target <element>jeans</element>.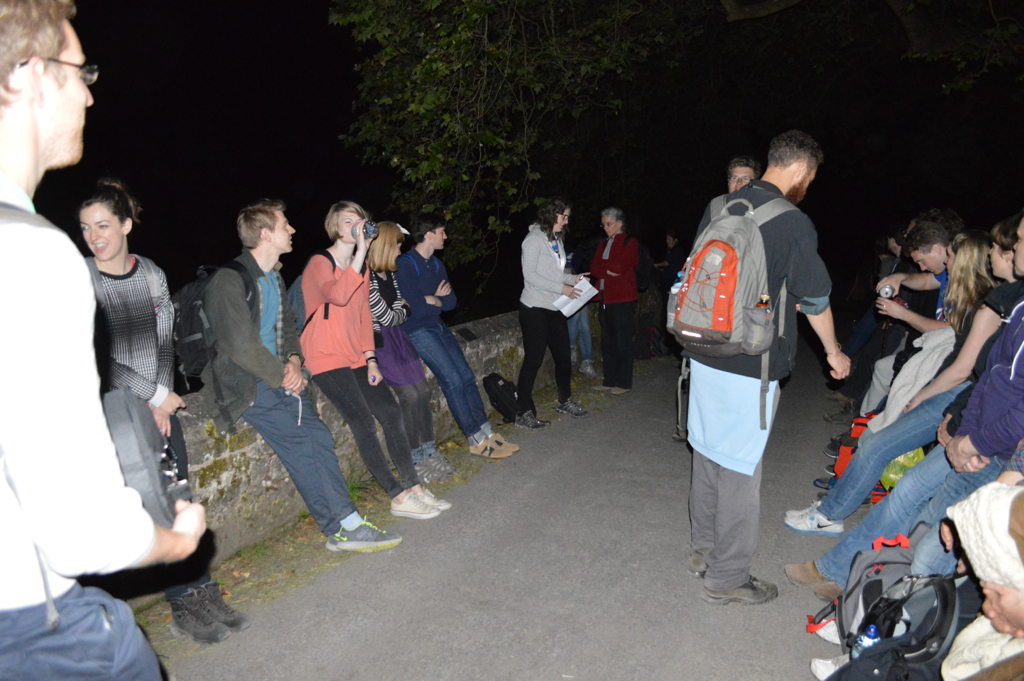
Target region: left=905, top=525, right=962, bottom=580.
